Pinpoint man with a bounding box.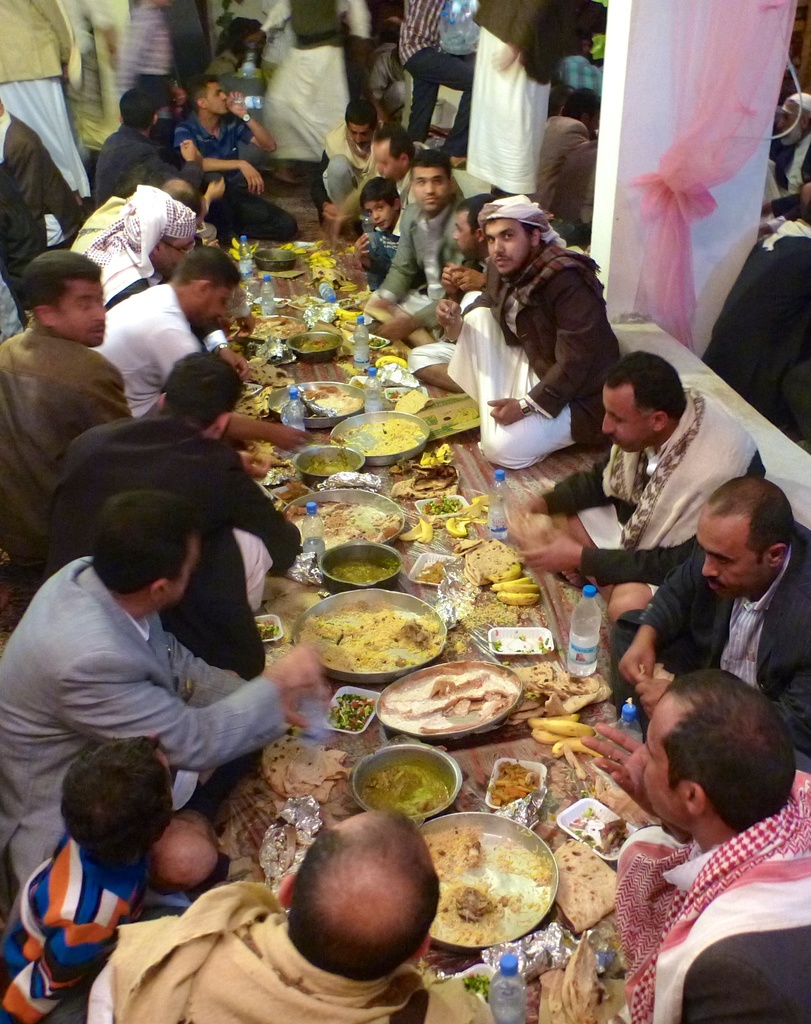
bbox=(318, 102, 380, 200).
